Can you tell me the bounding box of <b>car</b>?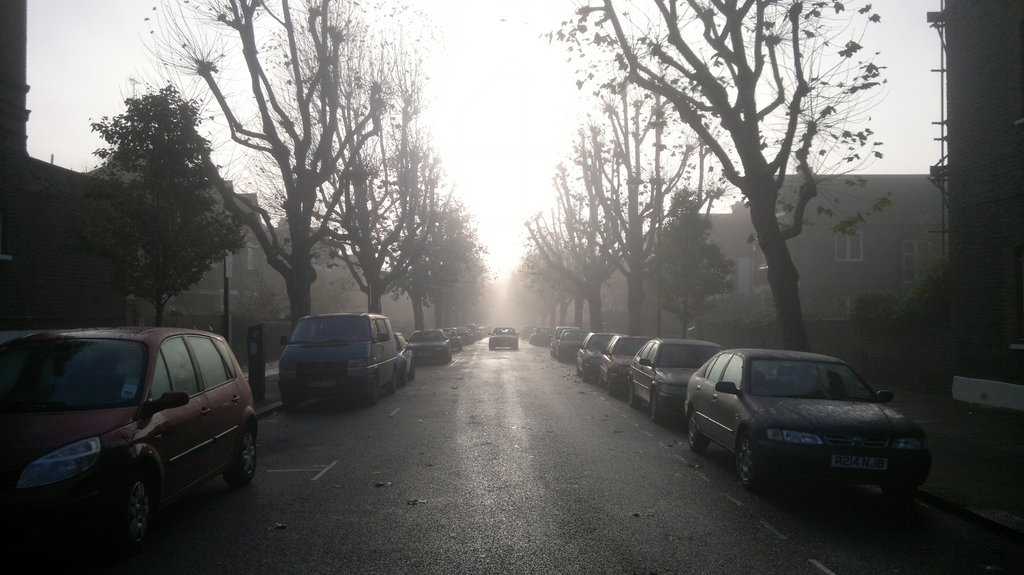
box(484, 322, 523, 359).
